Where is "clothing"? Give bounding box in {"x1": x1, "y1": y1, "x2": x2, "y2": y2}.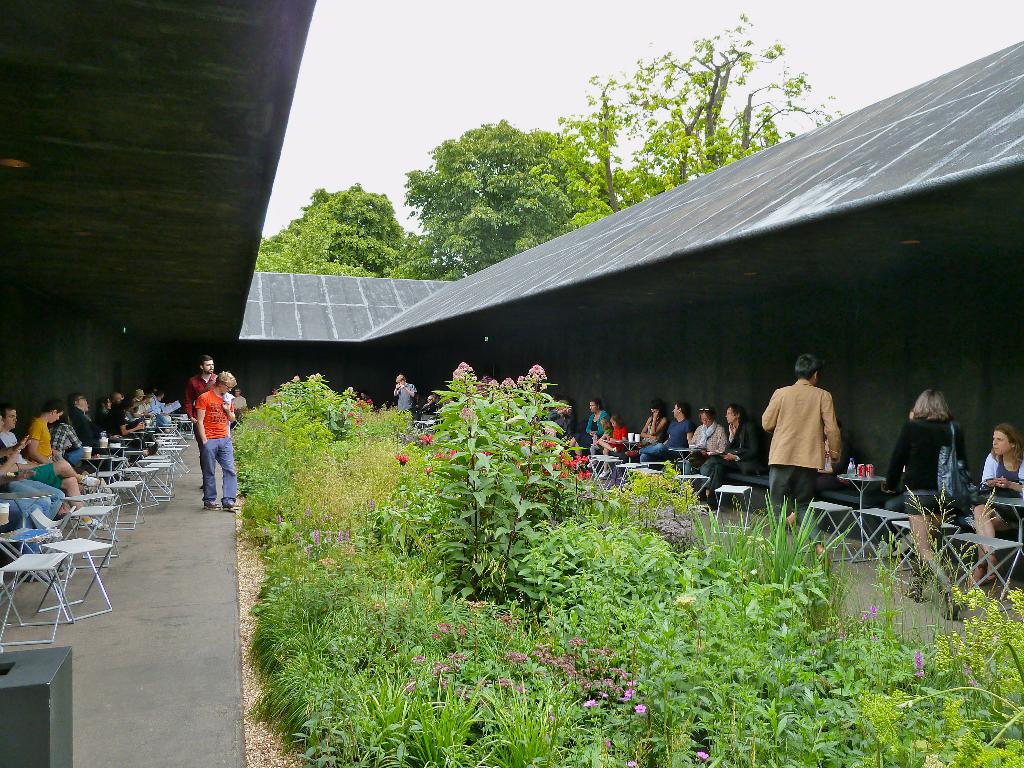
{"x1": 573, "y1": 412, "x2": 606, "y2": 451}.
